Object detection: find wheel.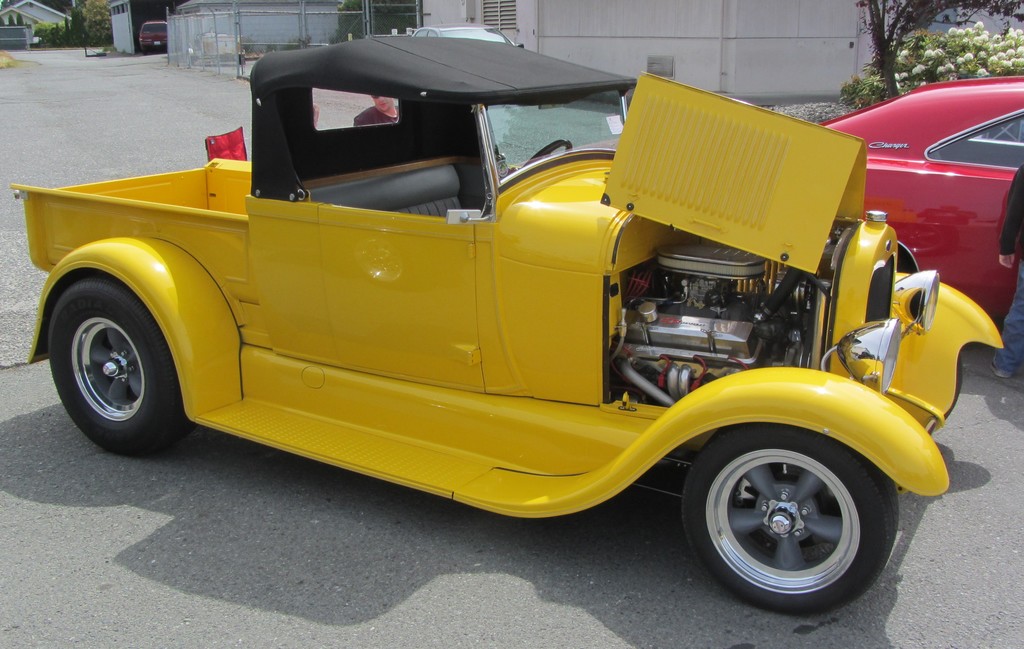
41 278 163 444.
